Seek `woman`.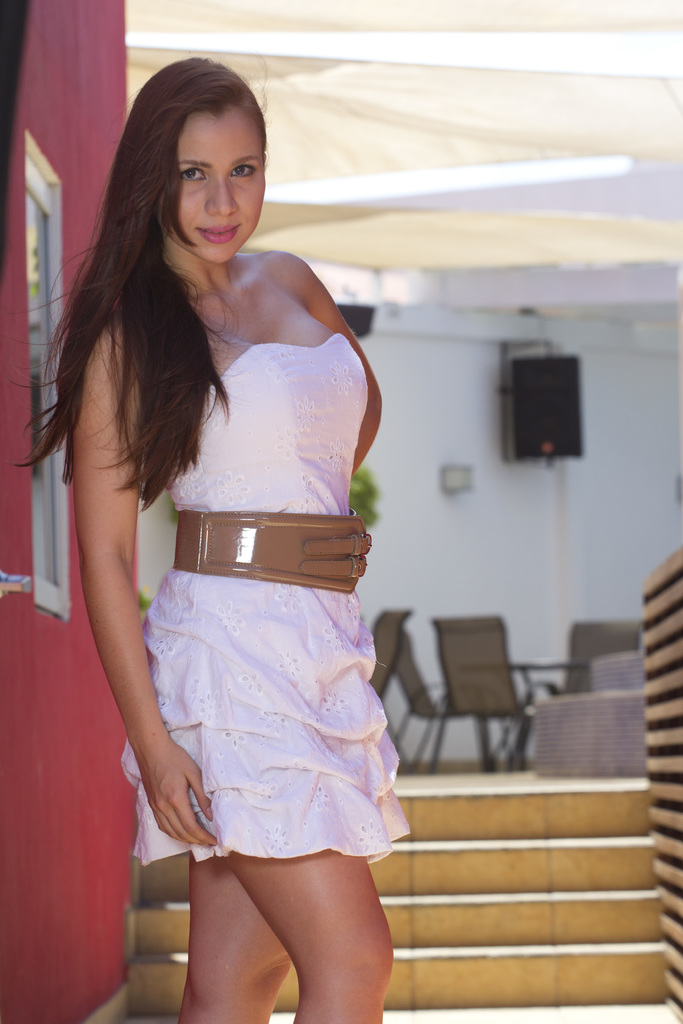
30 63 381 1023.
